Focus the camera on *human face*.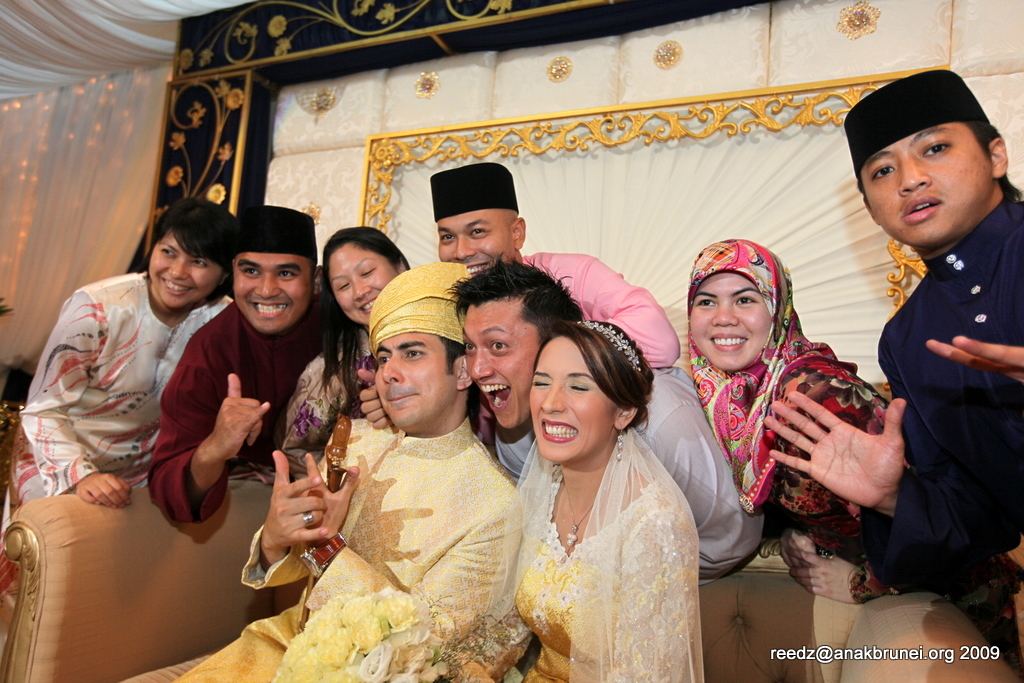
Focus region: box(851, 94, 1005, 244).
